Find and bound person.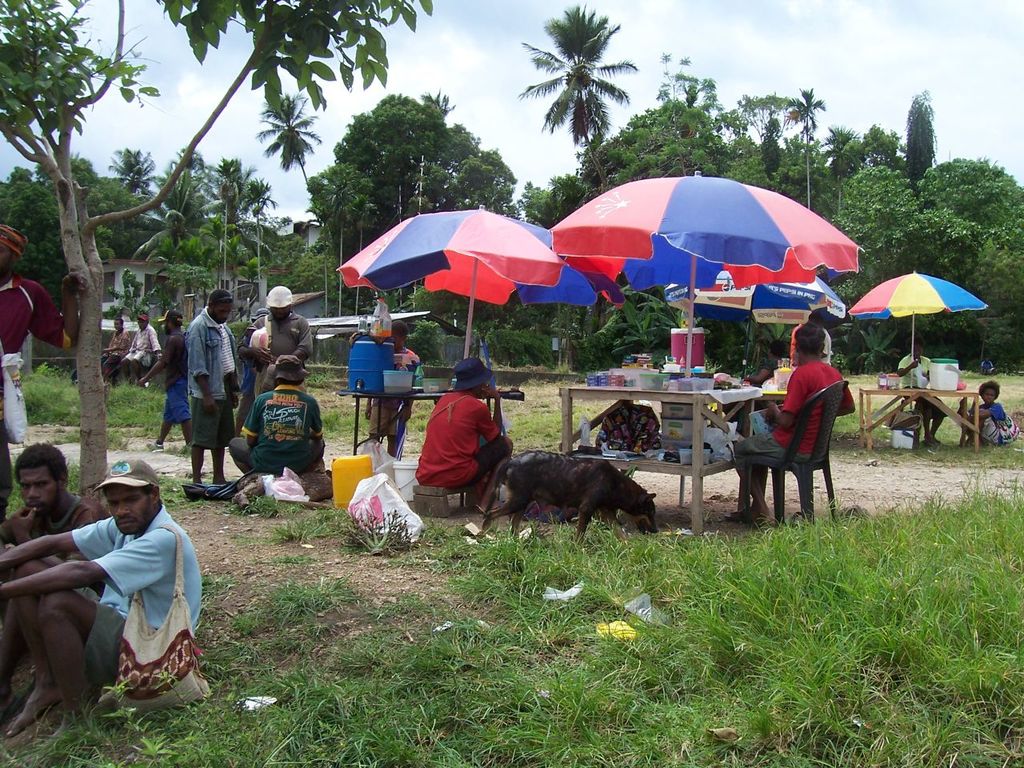
Bound: (242, 284, 309, 402).
